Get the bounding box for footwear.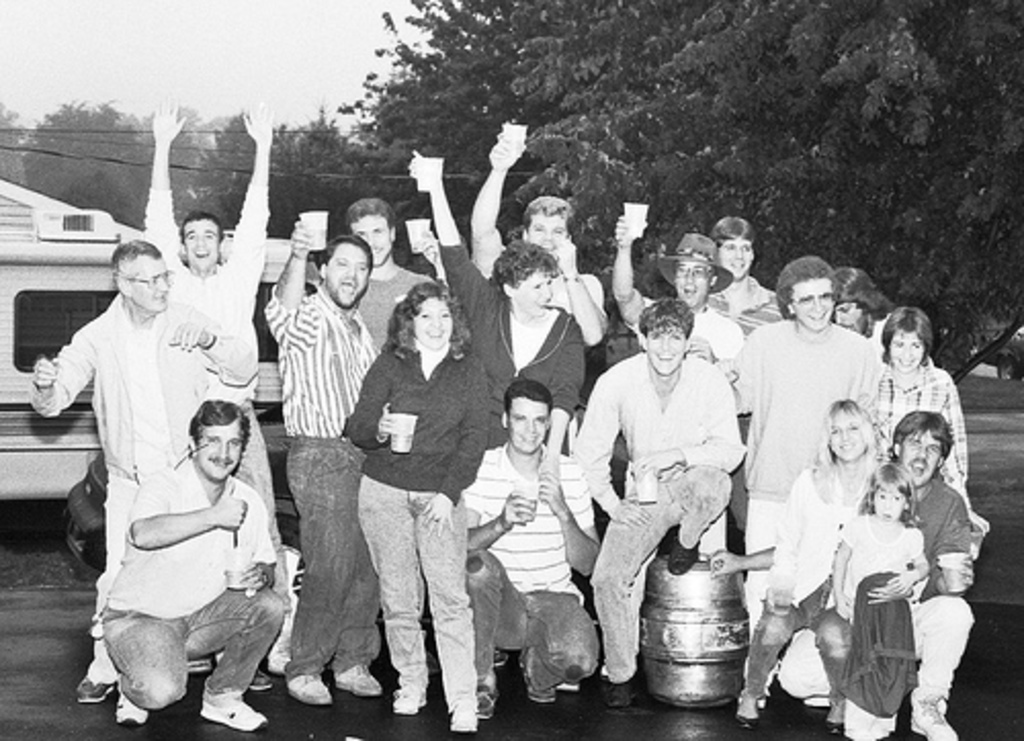
[287, 675, 334, 702].
